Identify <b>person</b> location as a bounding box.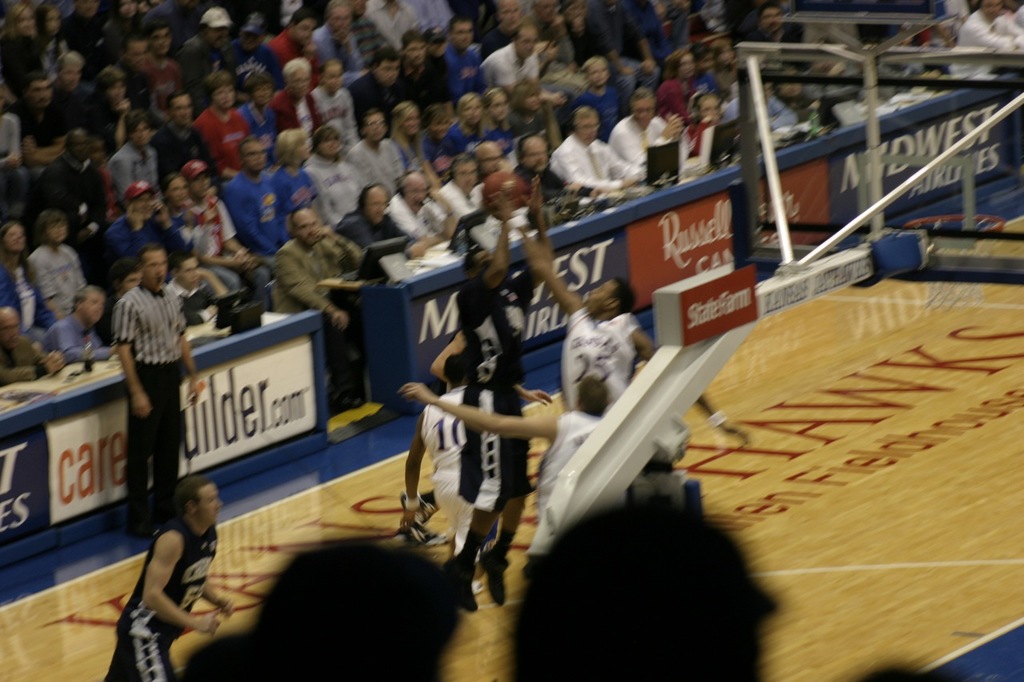
{"x1": 317, "y1": 64, "x2": 354, "y2": 149}.
